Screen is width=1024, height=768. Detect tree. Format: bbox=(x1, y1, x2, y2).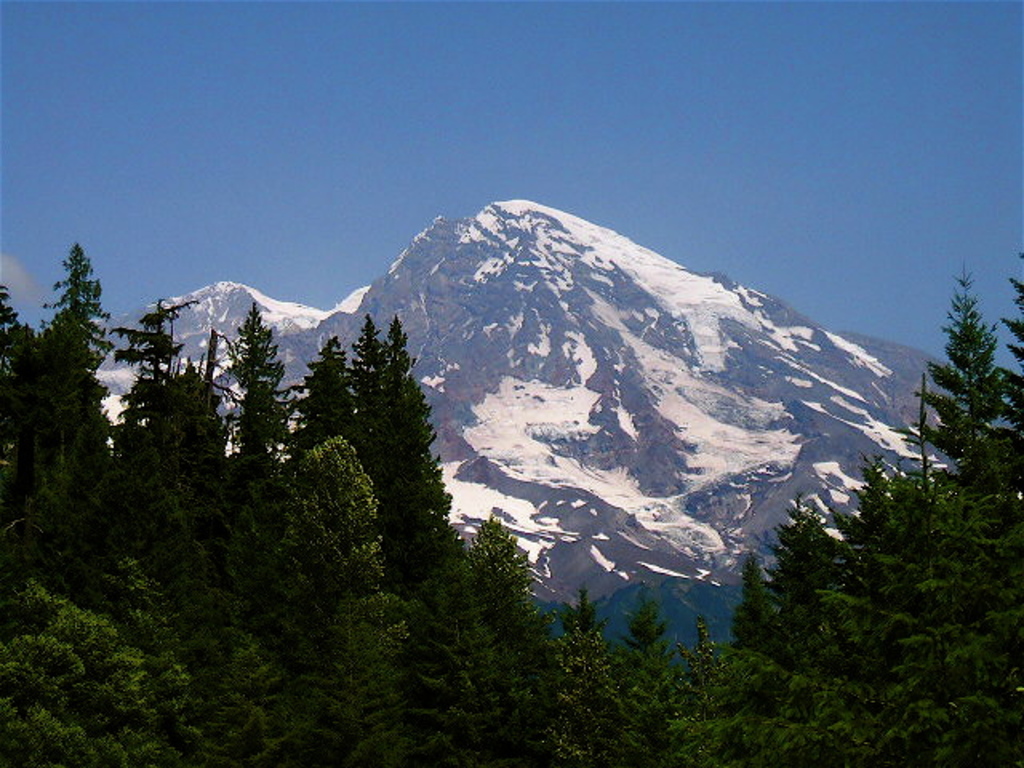
bbox=(907, 266, 1018, 533).
